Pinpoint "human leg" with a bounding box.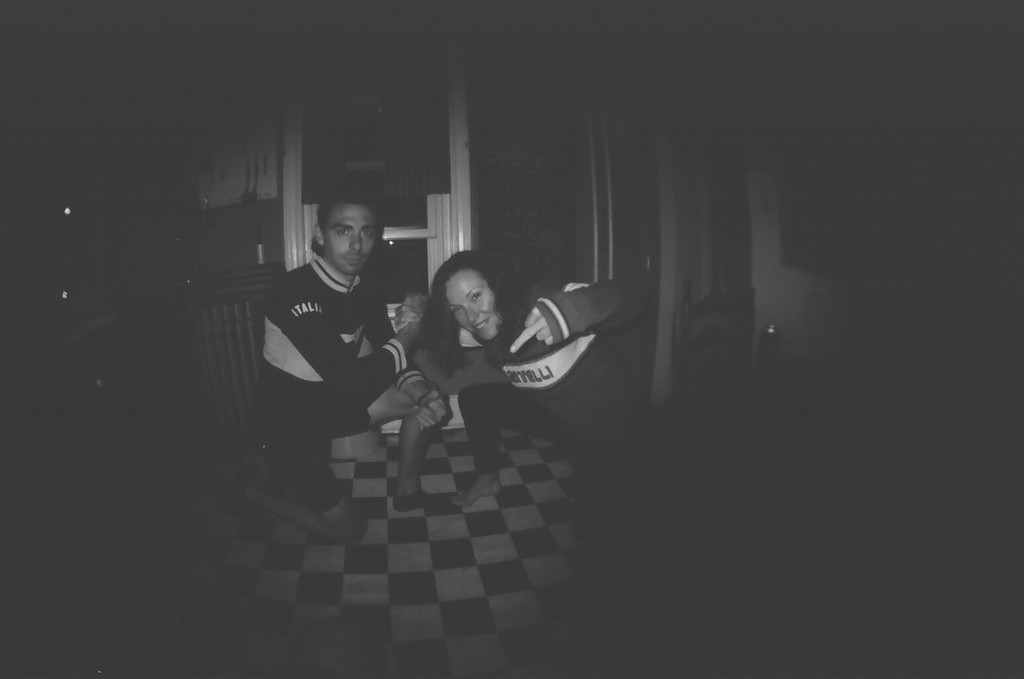
box(449, 380, 558, 507).
